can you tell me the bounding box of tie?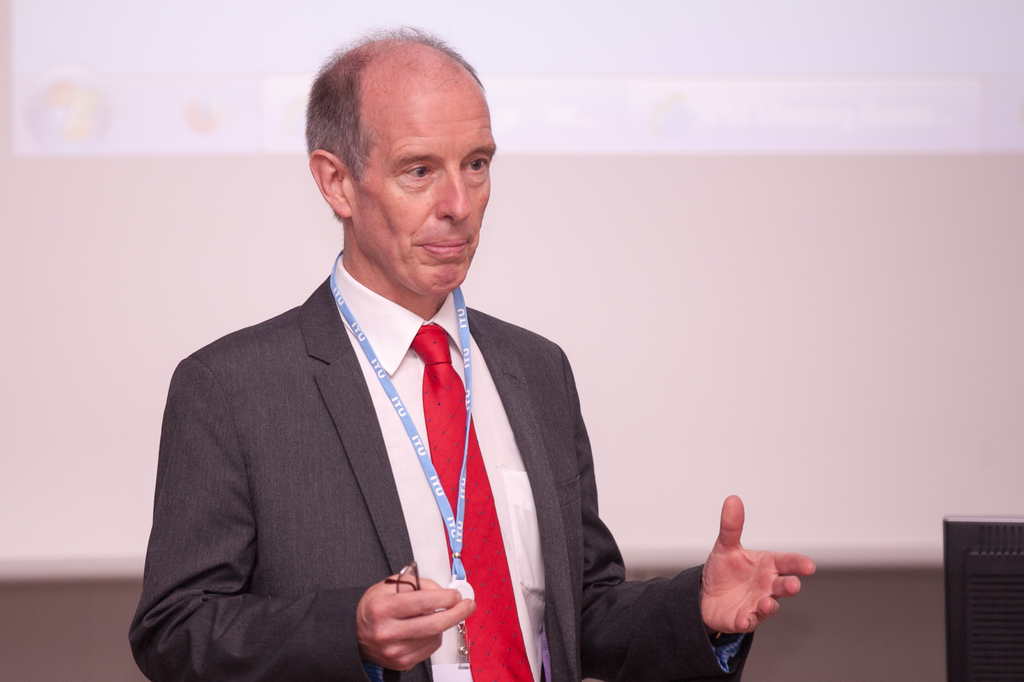
BBox(405, 322, 538, 681).
